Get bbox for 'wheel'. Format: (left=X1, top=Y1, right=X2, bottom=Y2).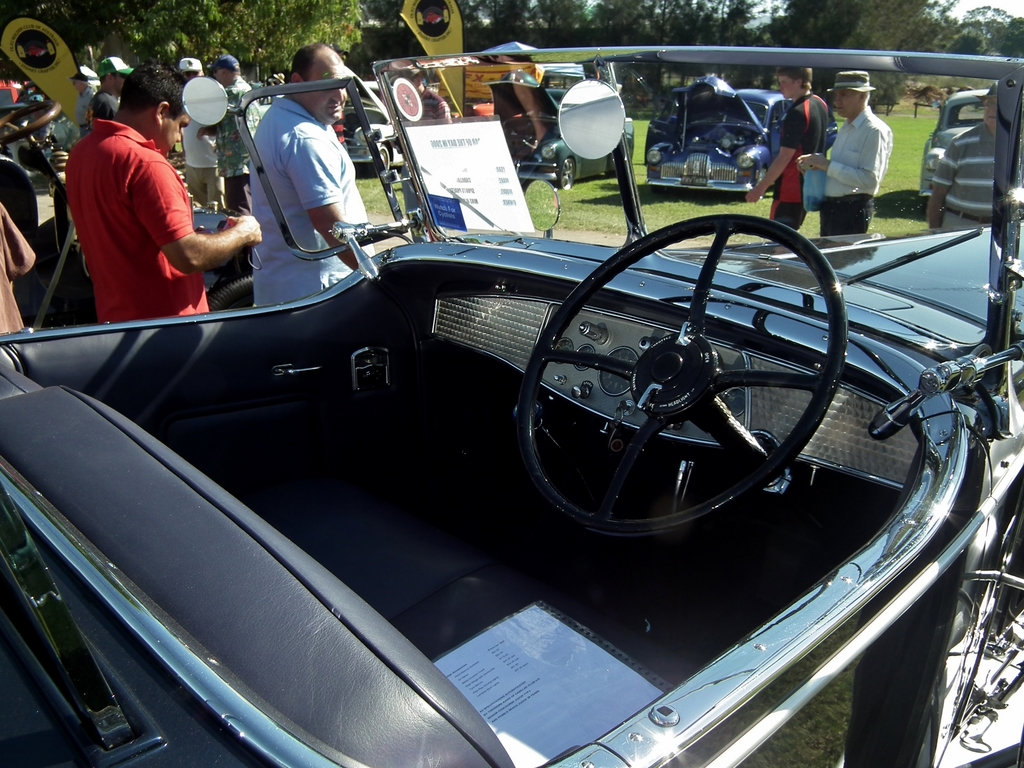
(left=527, top=217, right=868, bottom=572).
